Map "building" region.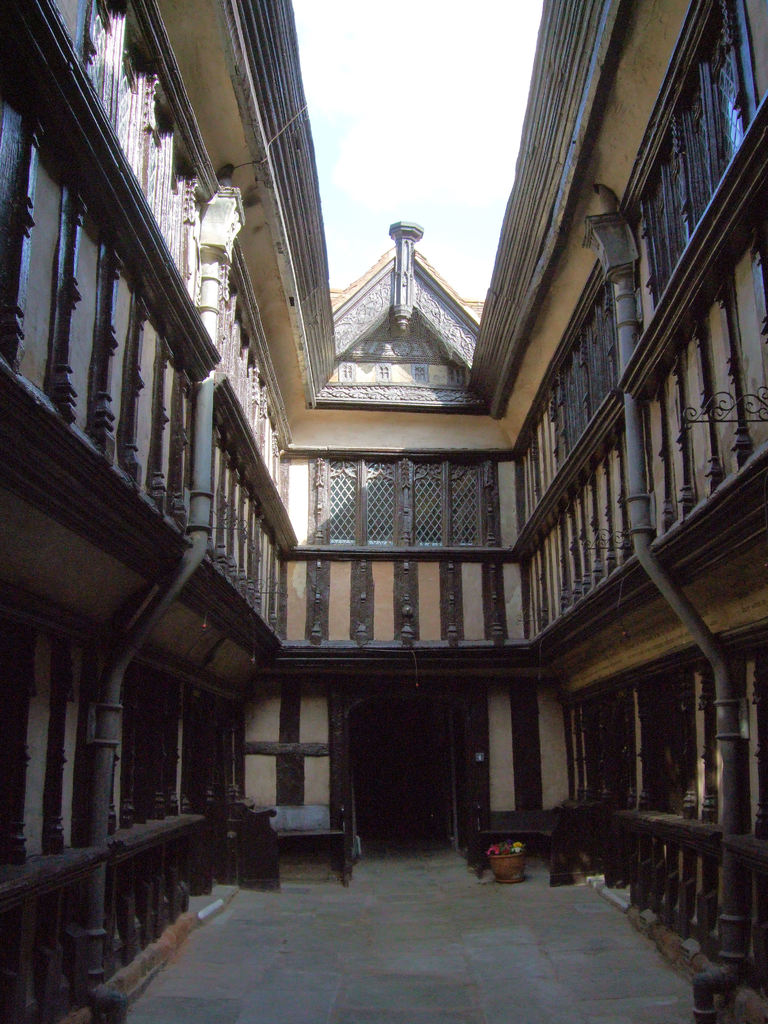
Mapped to <box>0,0,767,1023</box>.
